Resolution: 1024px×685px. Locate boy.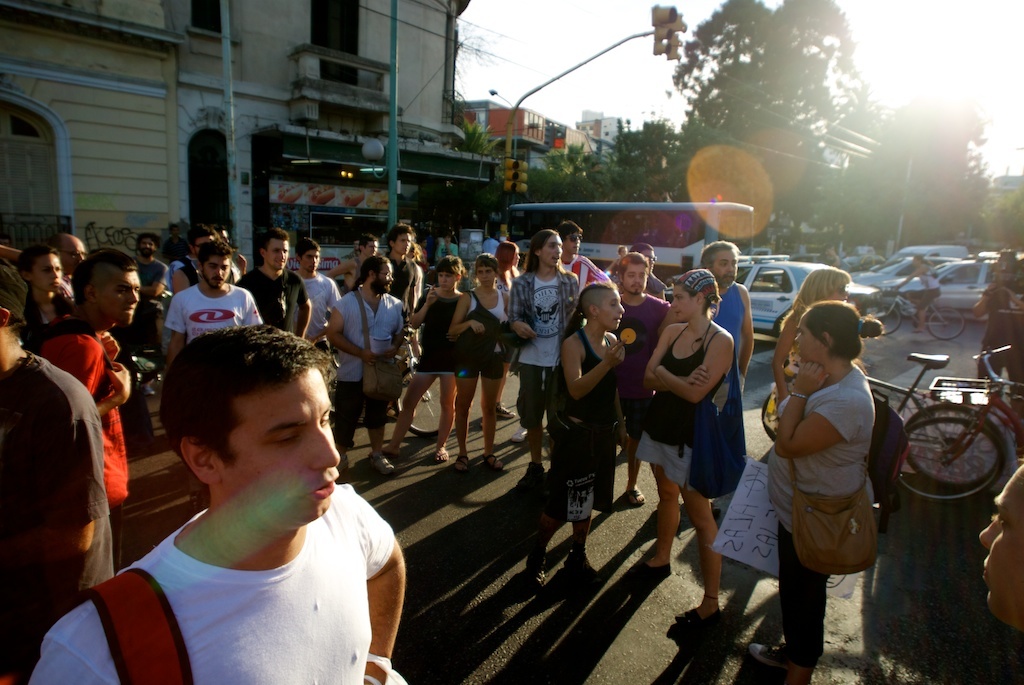
bbox=[370, 257, 470, 474].
